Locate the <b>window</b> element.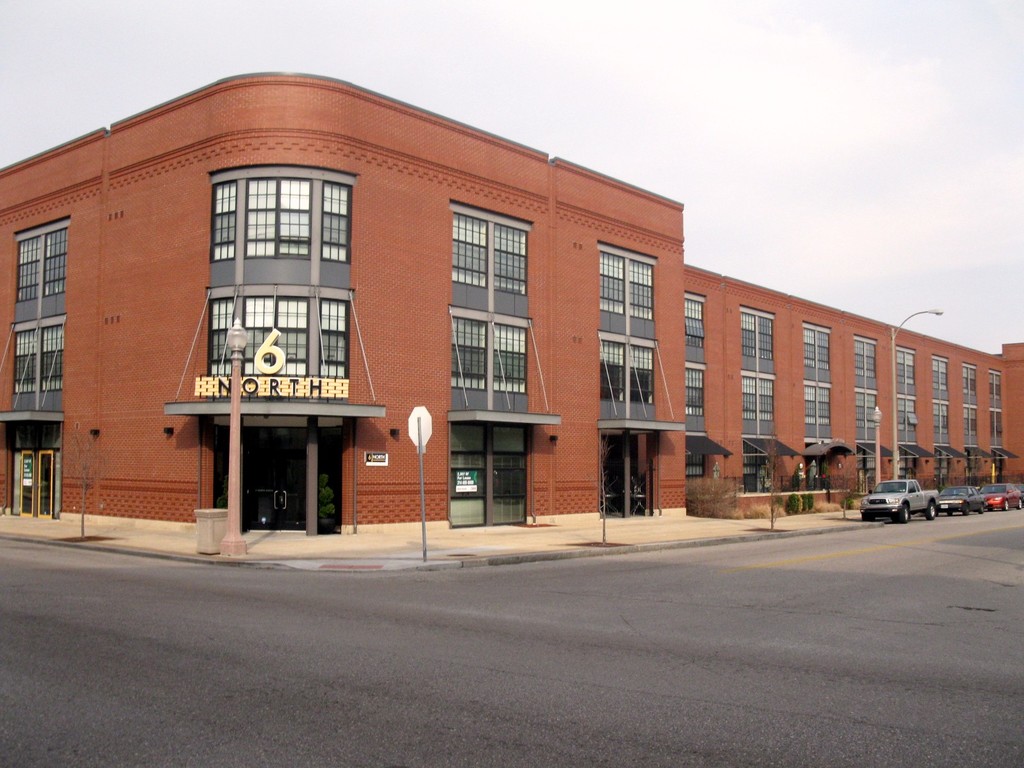
Element bbox: 930:355:948:391.
